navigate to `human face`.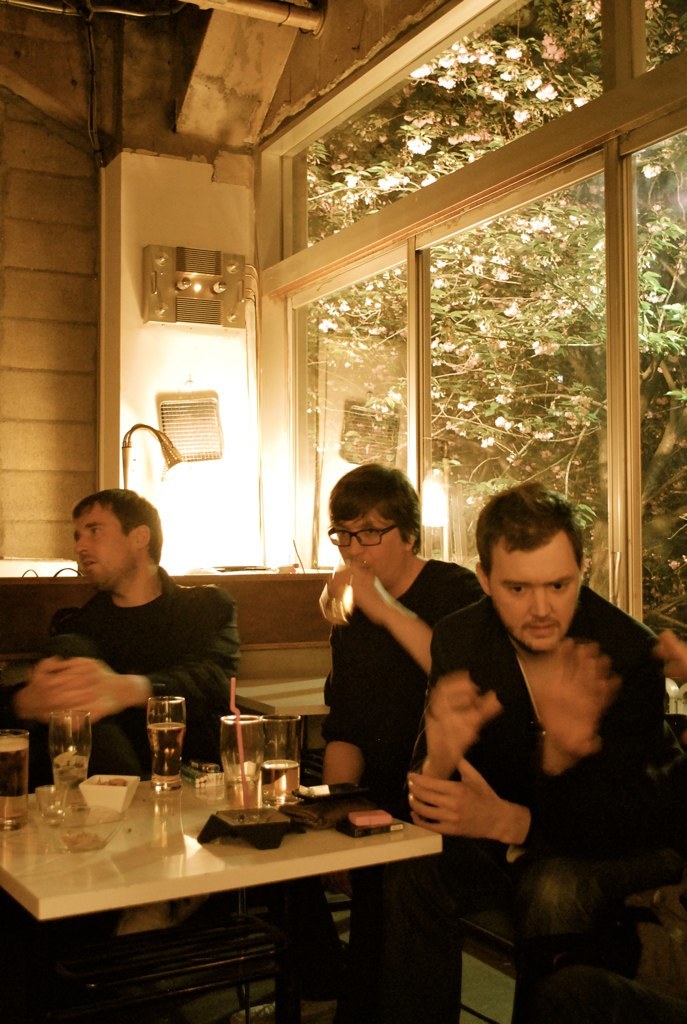
Navigation target: (left=333, top=515, right=404, bottom=588).
